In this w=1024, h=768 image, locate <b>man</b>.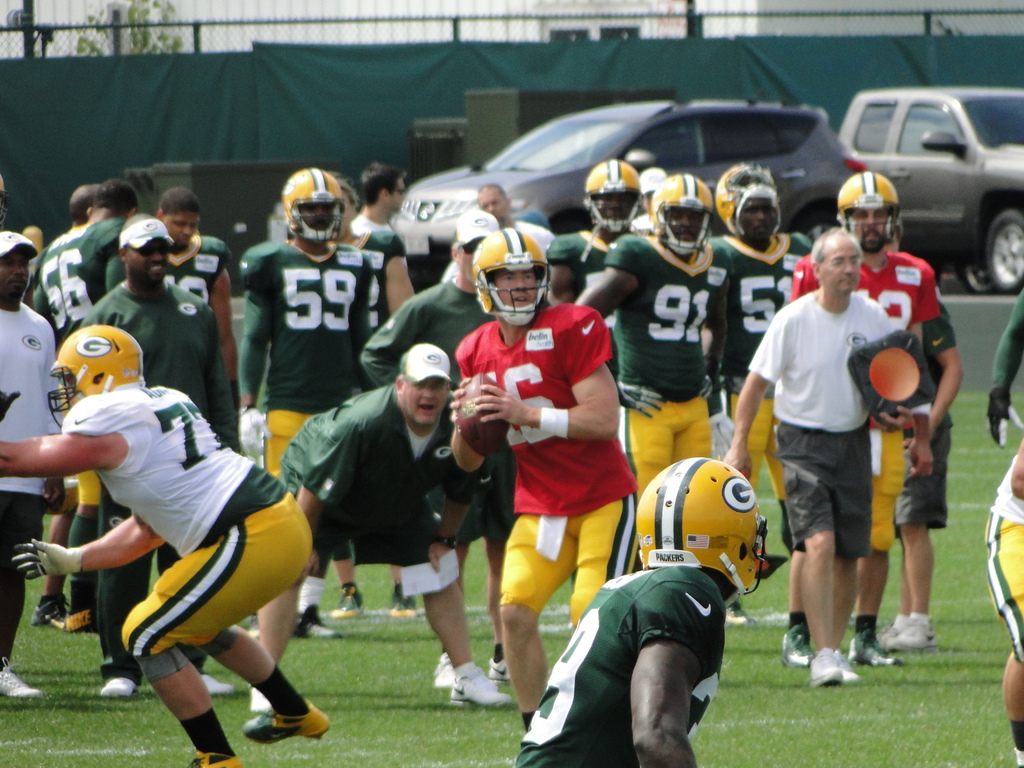
Bounding box: x1=245 y1=340 x2=516 y2=712.
